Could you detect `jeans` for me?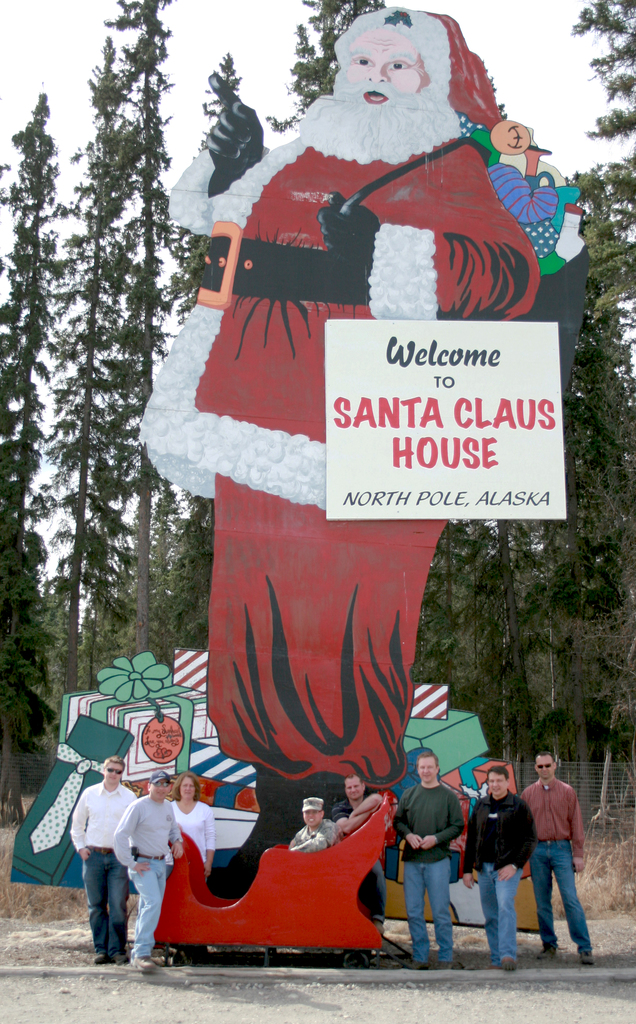
Detection result: 406, 854, 458, 966.
